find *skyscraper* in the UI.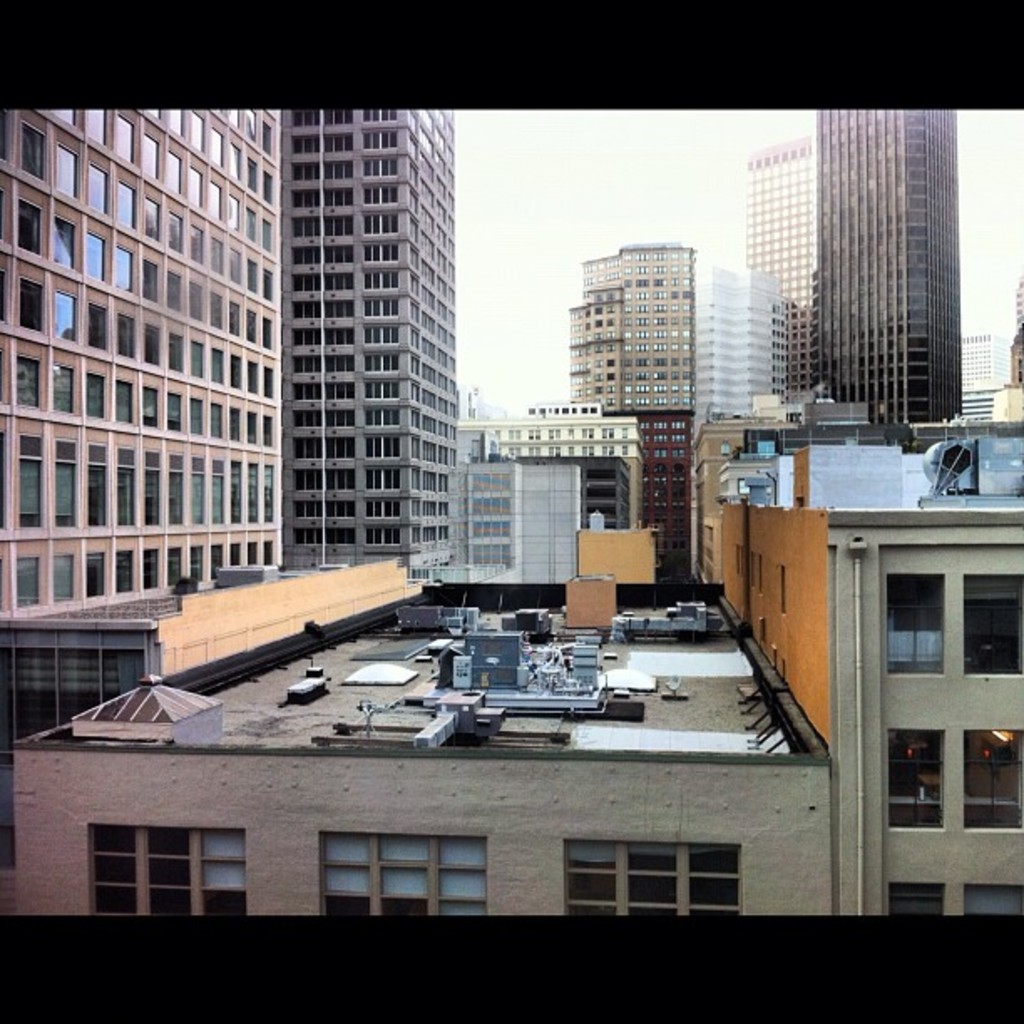
UI element at bbox=(740, 136, 825, 397).
